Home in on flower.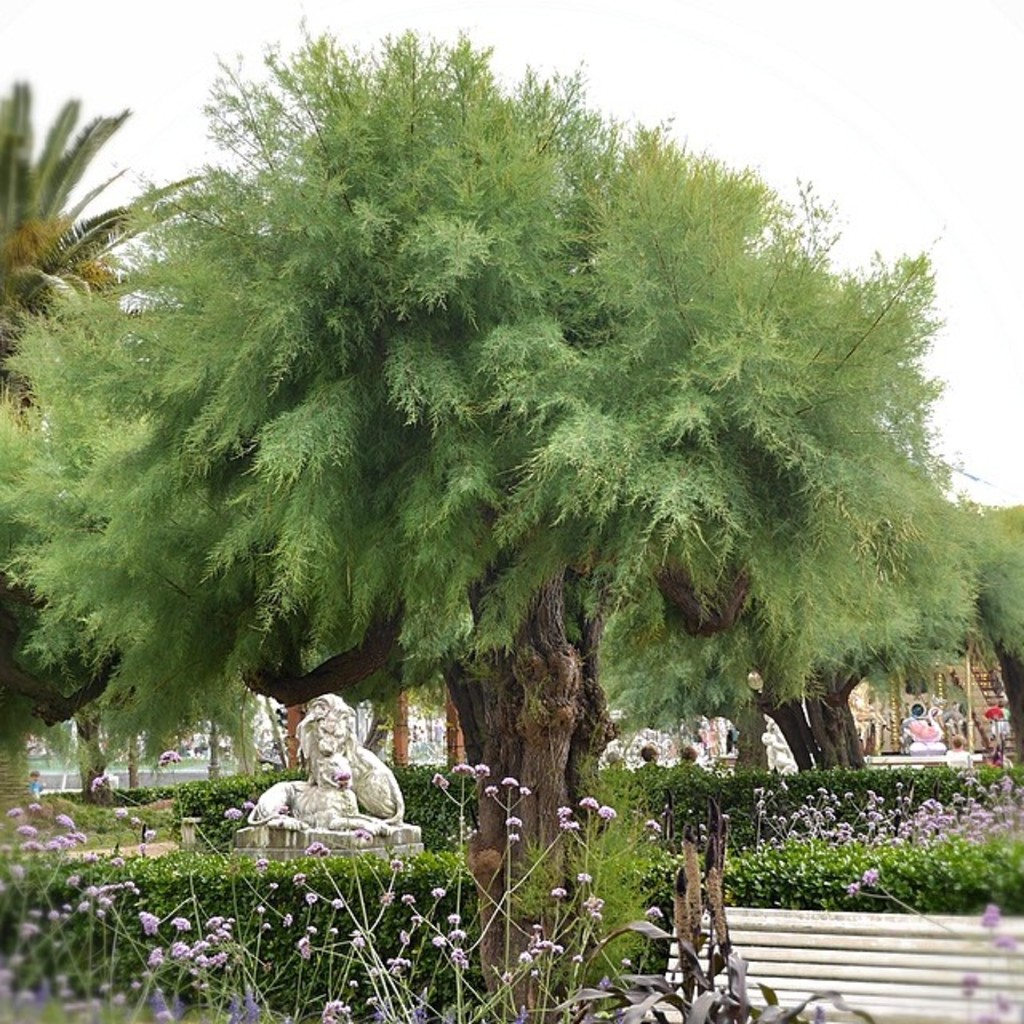
Homed in at left=581, top=795, right=598, bottom=813.
